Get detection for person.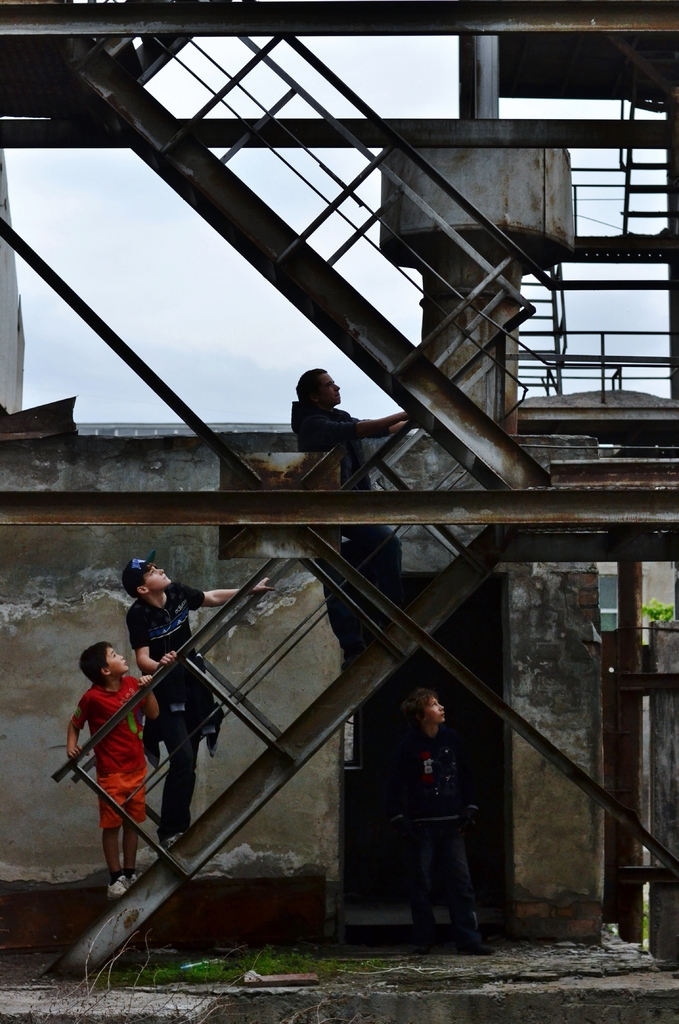
Detection: region(294, 365, 408, 664).
